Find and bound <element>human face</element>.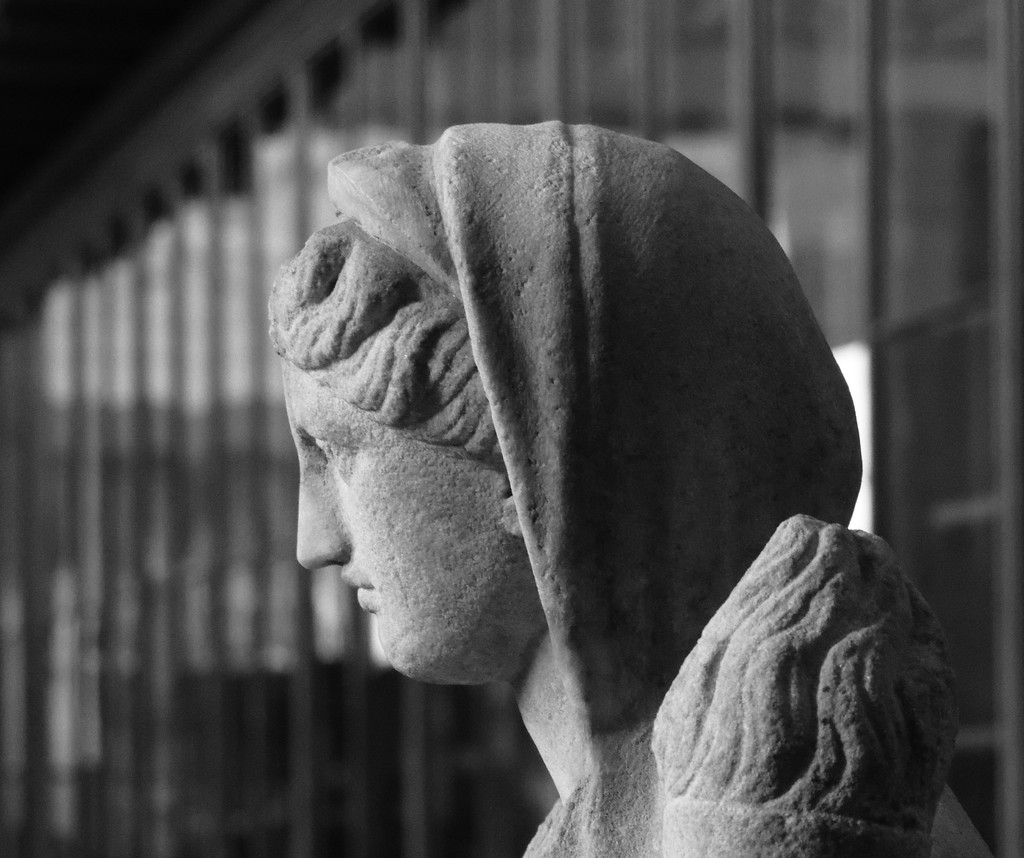
Bound: (left=280, top=350, right=503, bottom=679).
